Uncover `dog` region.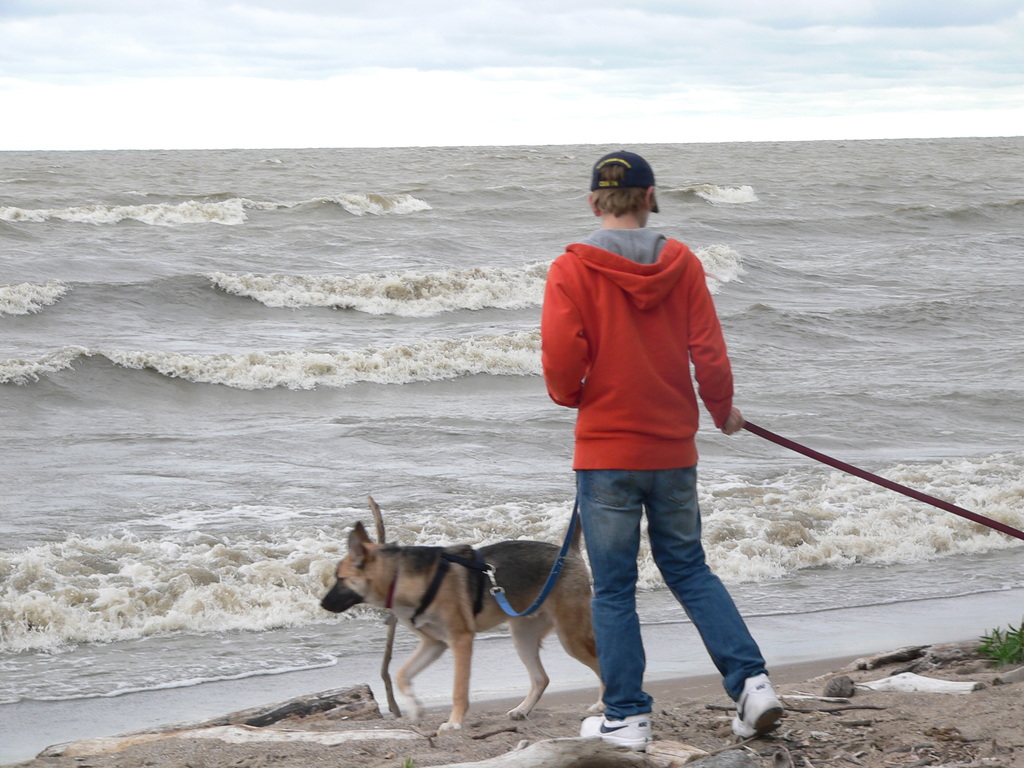
Uncovered: (317, 512, 607, 735).
